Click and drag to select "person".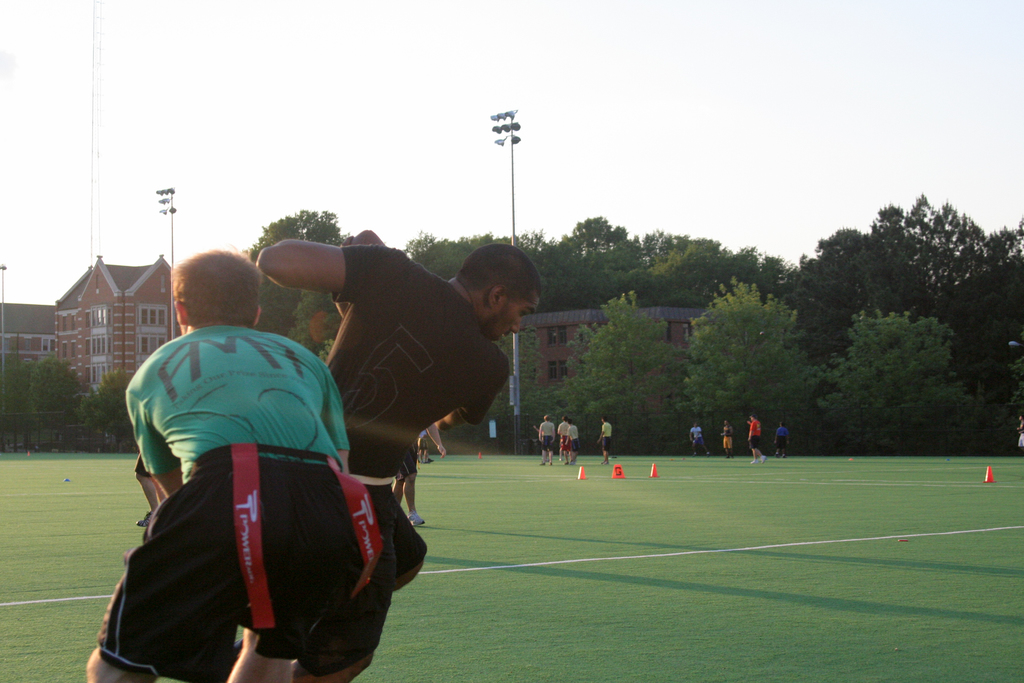
Selection: (x1=690, y1=422, x2=711, y2=457).
